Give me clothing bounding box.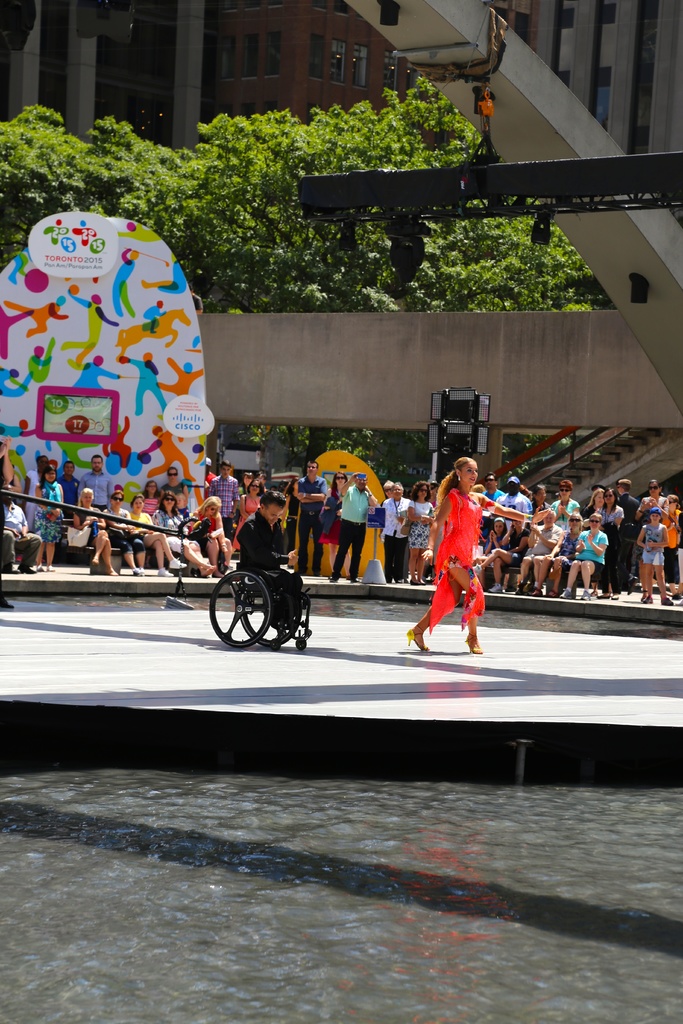
locate(638, 520, 666, 567).
